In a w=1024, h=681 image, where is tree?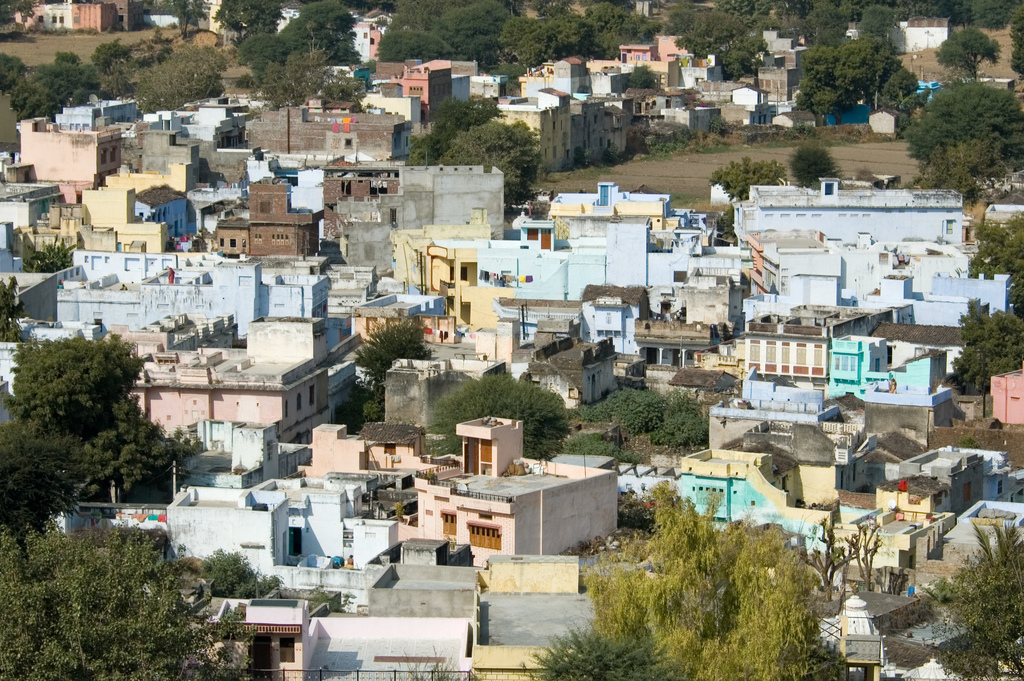
bbox=[0, 518, 234, 680].
